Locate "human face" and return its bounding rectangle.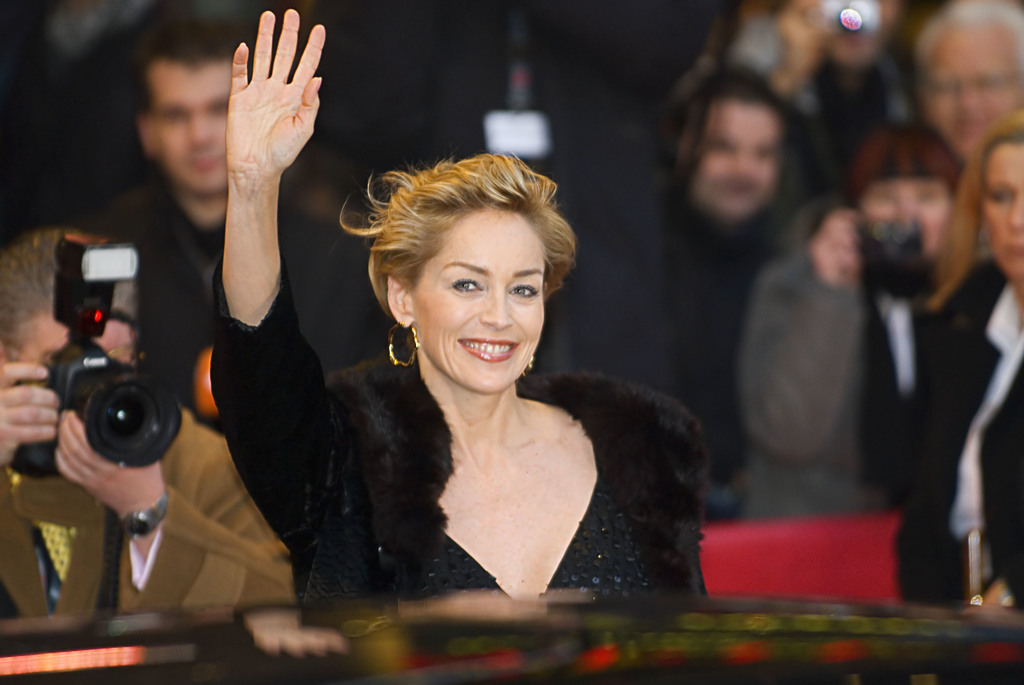
left=818, top=0, right=895, bottom=56.
